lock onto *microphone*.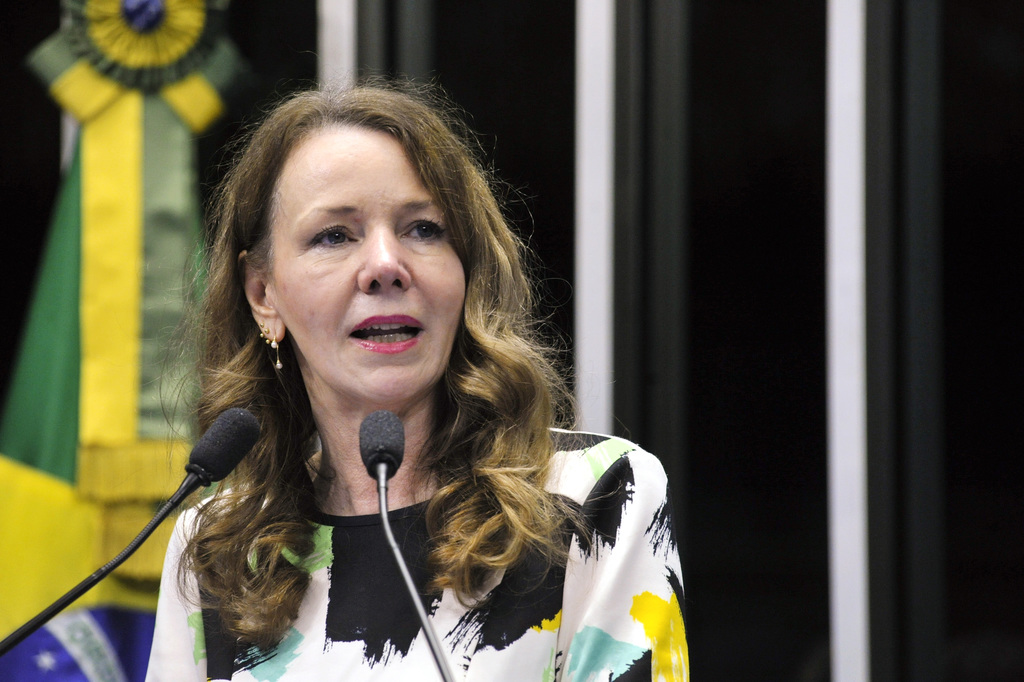
Locked: box(183, 409, 265, 486).
